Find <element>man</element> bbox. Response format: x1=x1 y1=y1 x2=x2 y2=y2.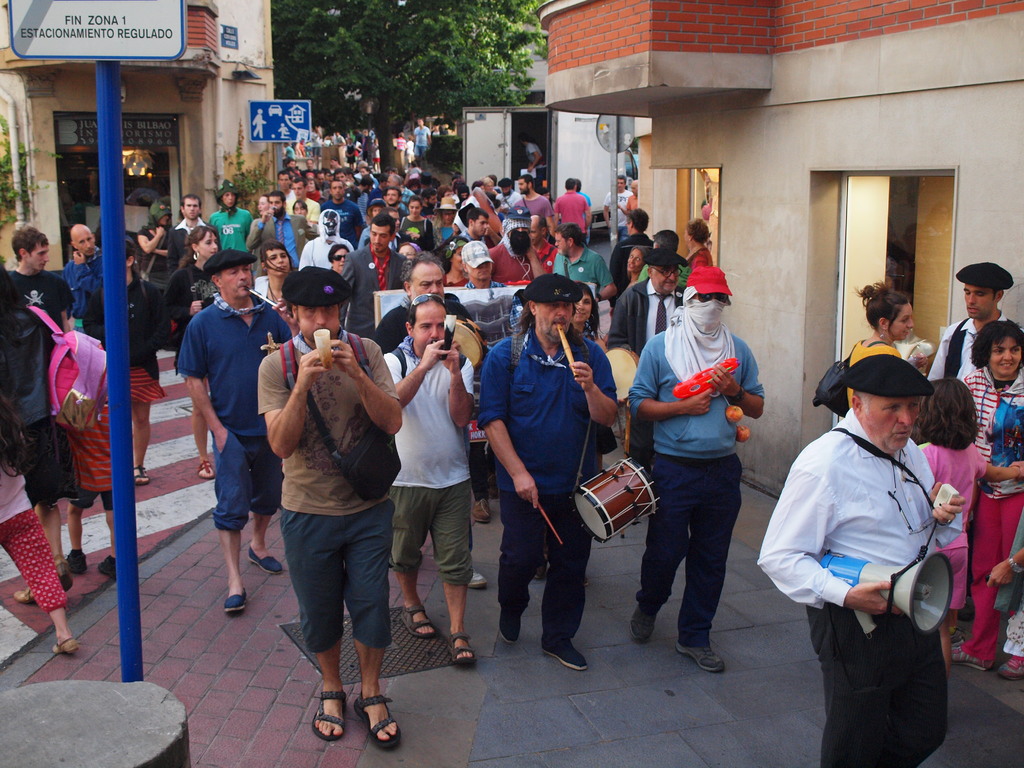
x1=575 y1=177 x2=591 y2=246.
